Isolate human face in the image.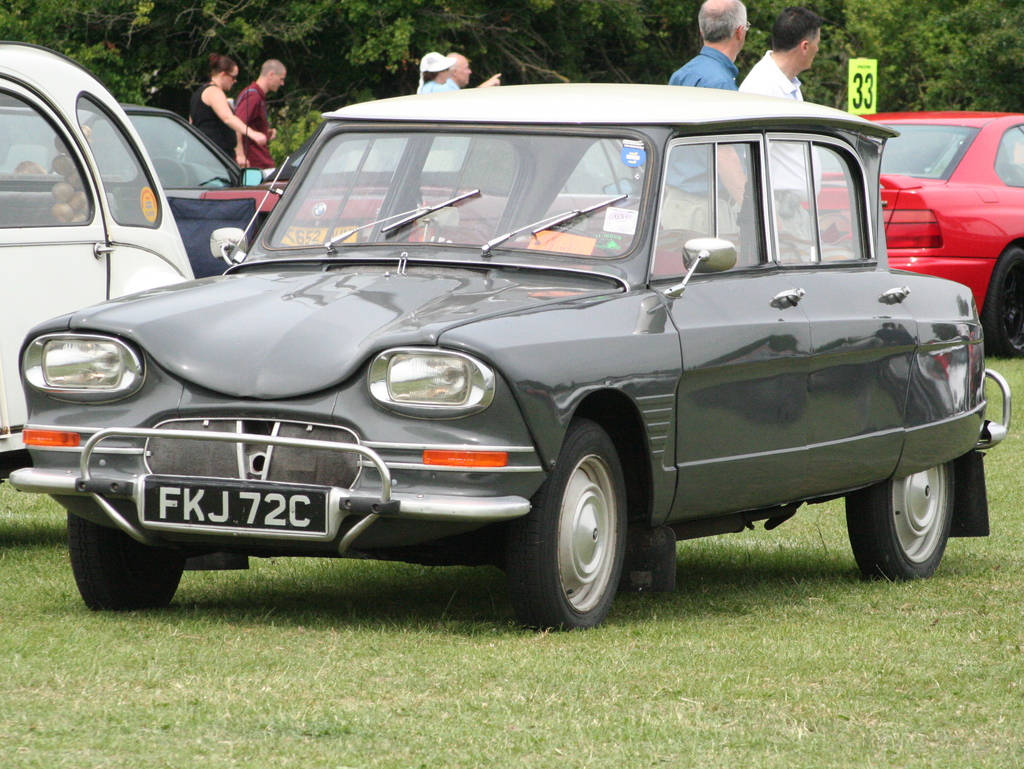
Isolated region: {"left": 457, "top": 56, "right": 472, "bottom": 84}.
